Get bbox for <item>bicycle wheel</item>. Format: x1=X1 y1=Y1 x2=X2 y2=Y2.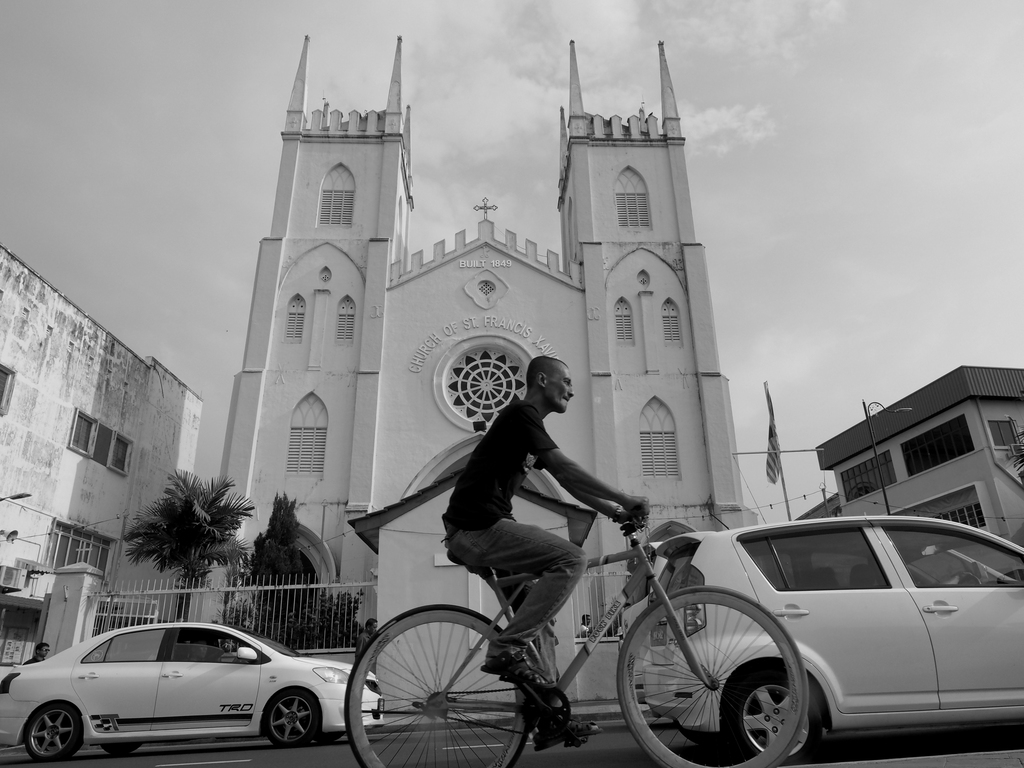
x1=620 y1=588 x2=809 y2=767.
